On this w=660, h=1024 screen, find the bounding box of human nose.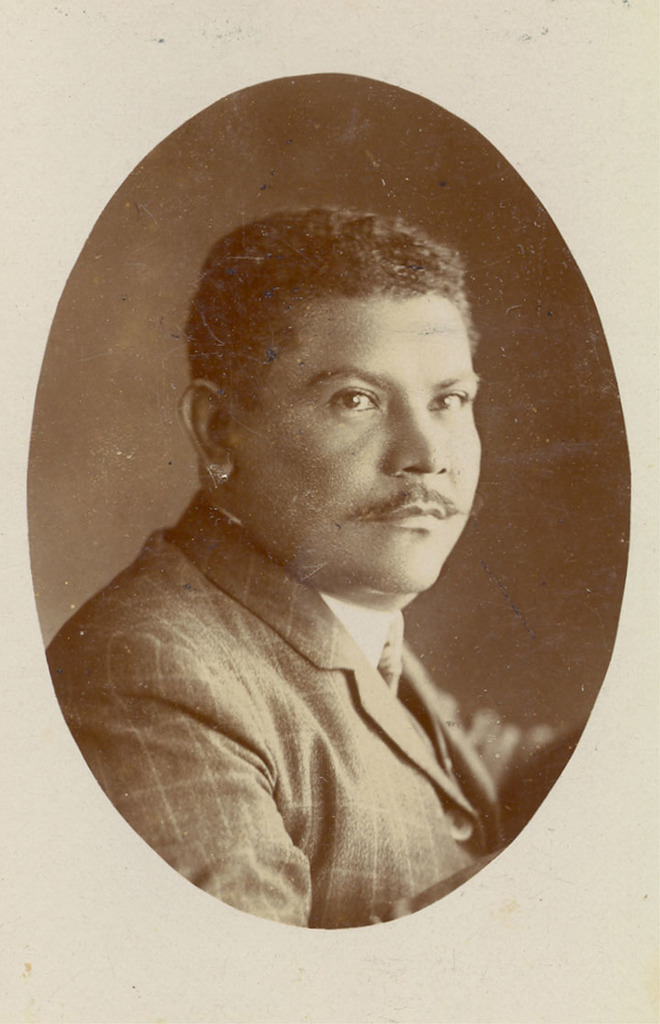
Bounding box: bbox(383, 396, 451, 479).
